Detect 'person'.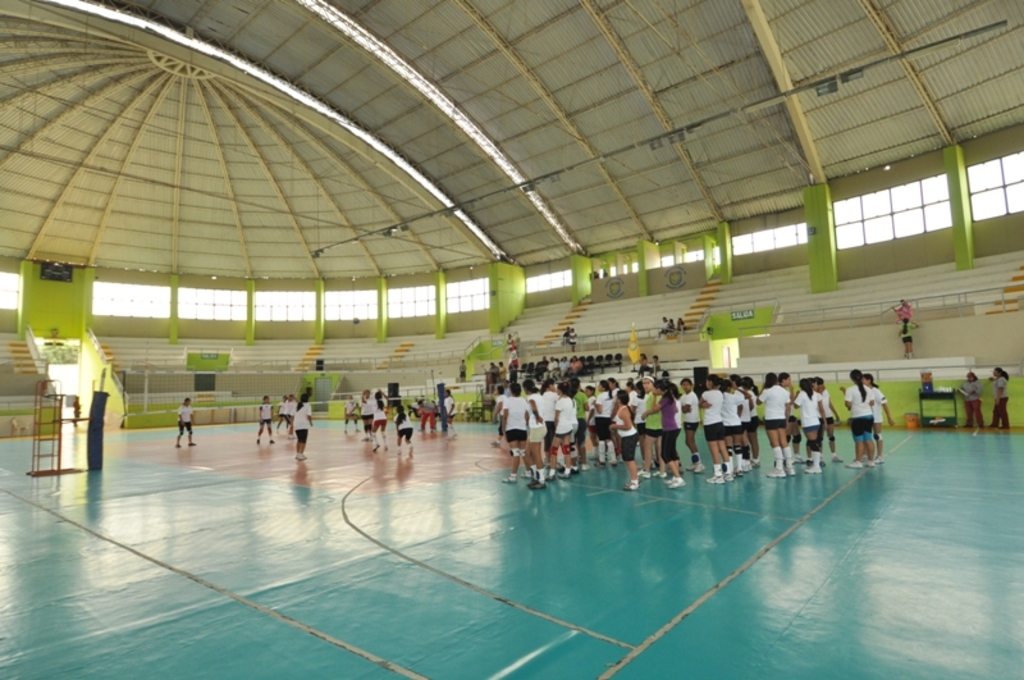
Detected at [left=570, top=328, right=576, bottom=346].
